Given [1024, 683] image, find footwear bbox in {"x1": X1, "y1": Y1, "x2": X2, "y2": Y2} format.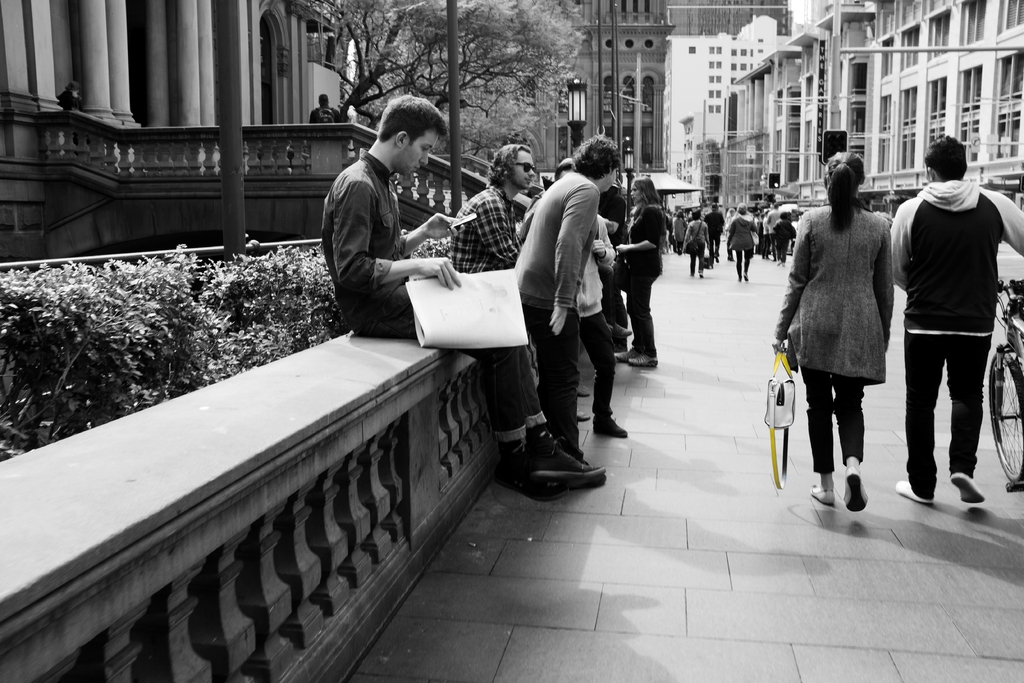
{"x1": 594, "y1": 416, "x2": 627, "y2": 437}.
